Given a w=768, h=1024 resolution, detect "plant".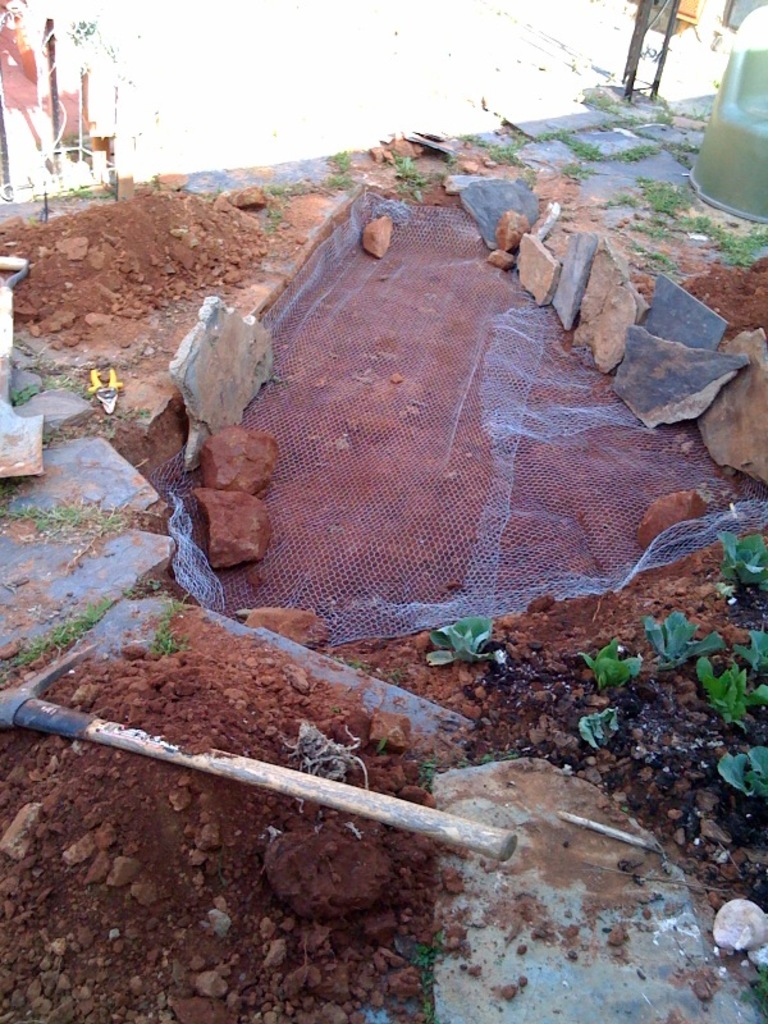
{"left": 618, "top": 178, "right": 698, "bottom": 219}.
